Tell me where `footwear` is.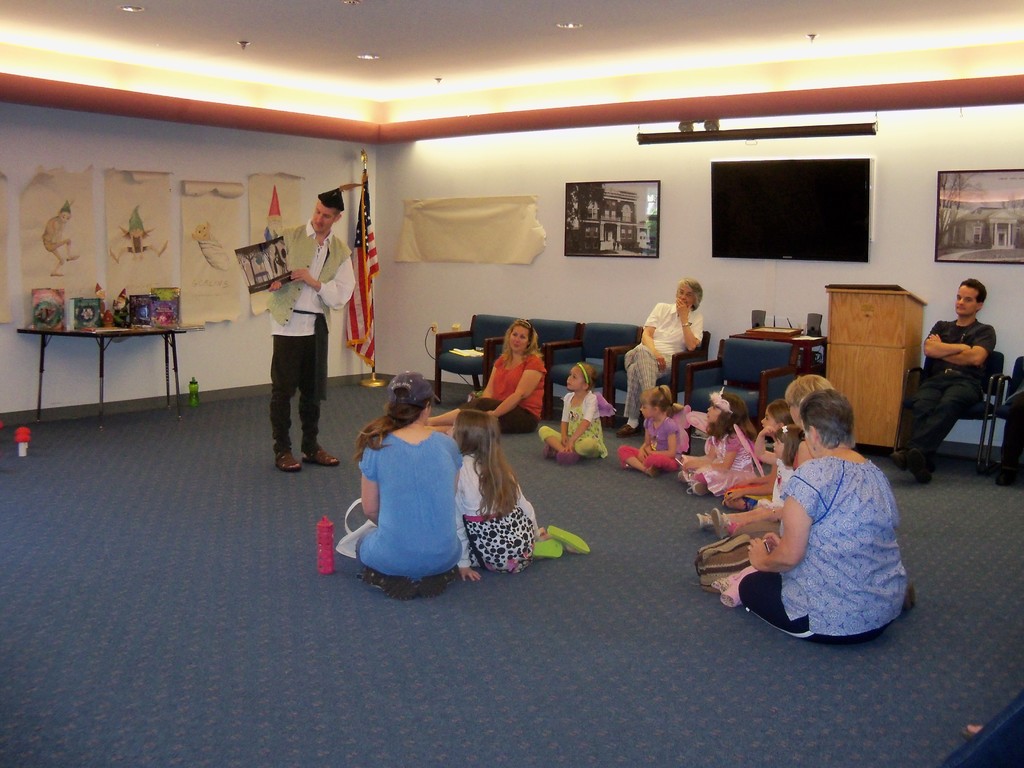
`footwear` is at x1=559, y1=449, x2=582, y2=466.
